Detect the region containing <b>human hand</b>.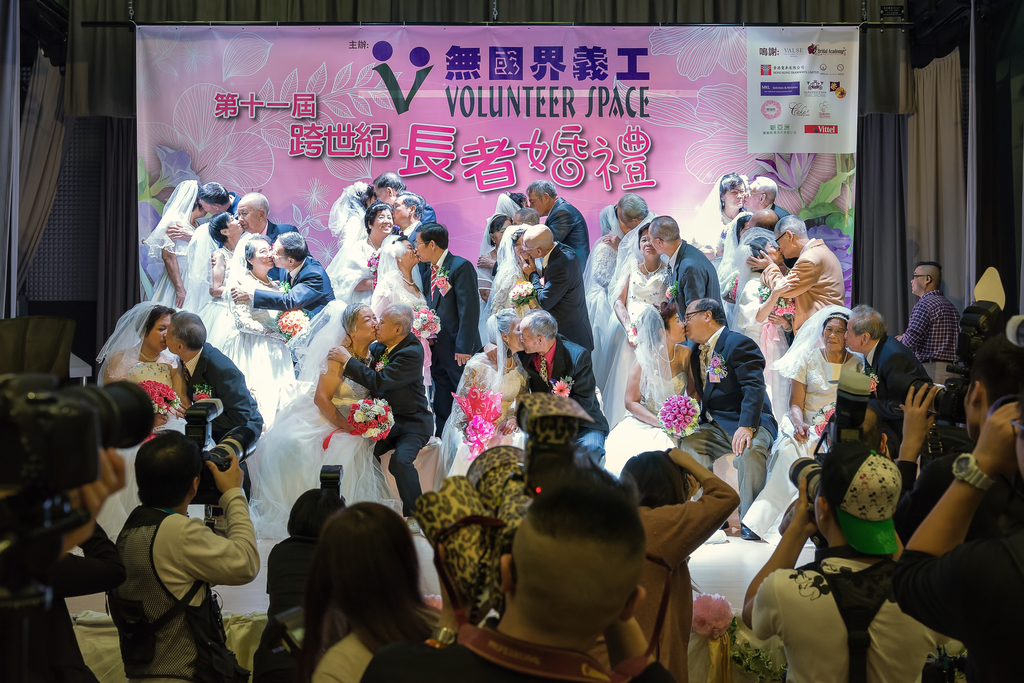
67 444 129 549.
